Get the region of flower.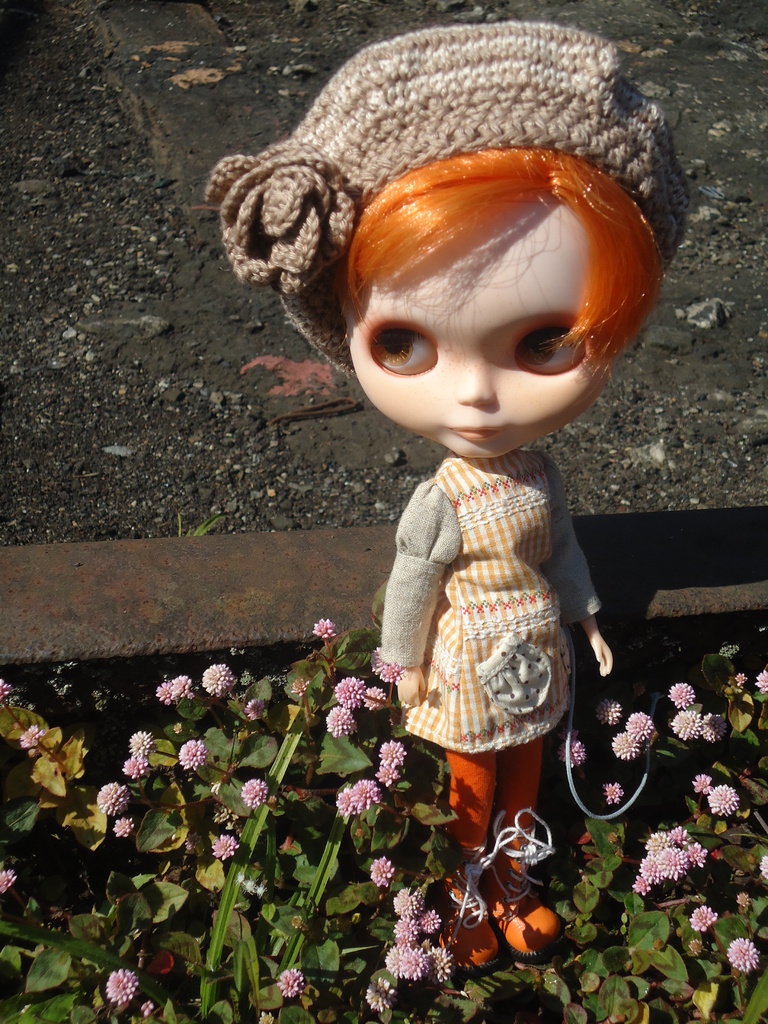
(left=732, top=673, right=748, bottom=687).
